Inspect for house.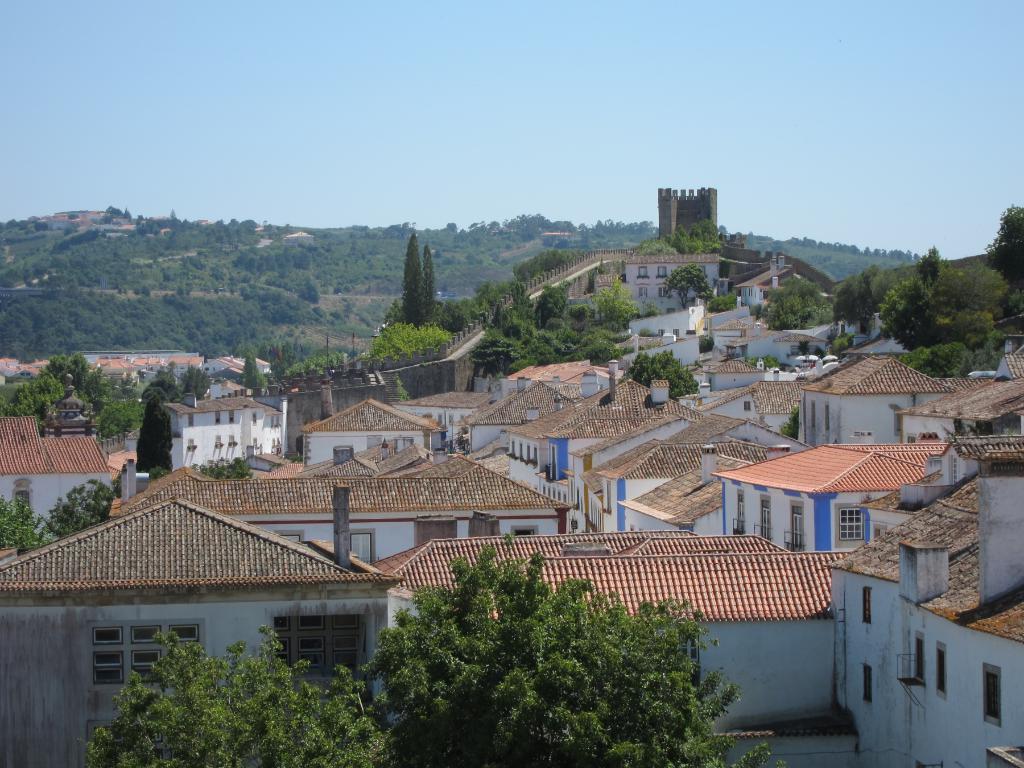
Inspection: bbox=(467, 383, 568, 458).
